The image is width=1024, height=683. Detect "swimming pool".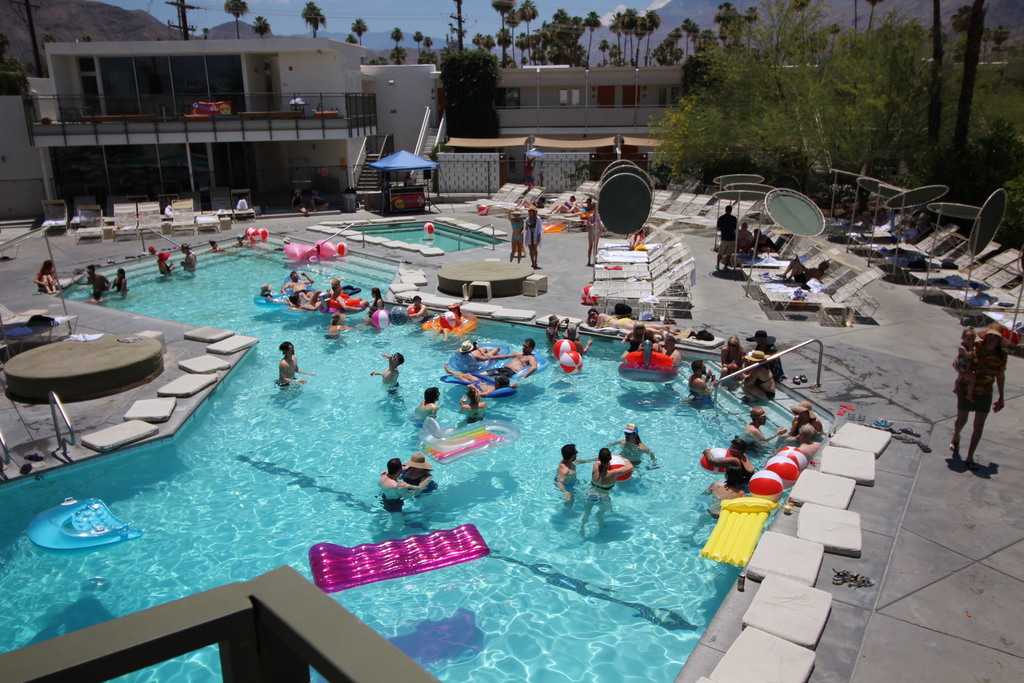
Detection: region(26, 233, 885, 680).
